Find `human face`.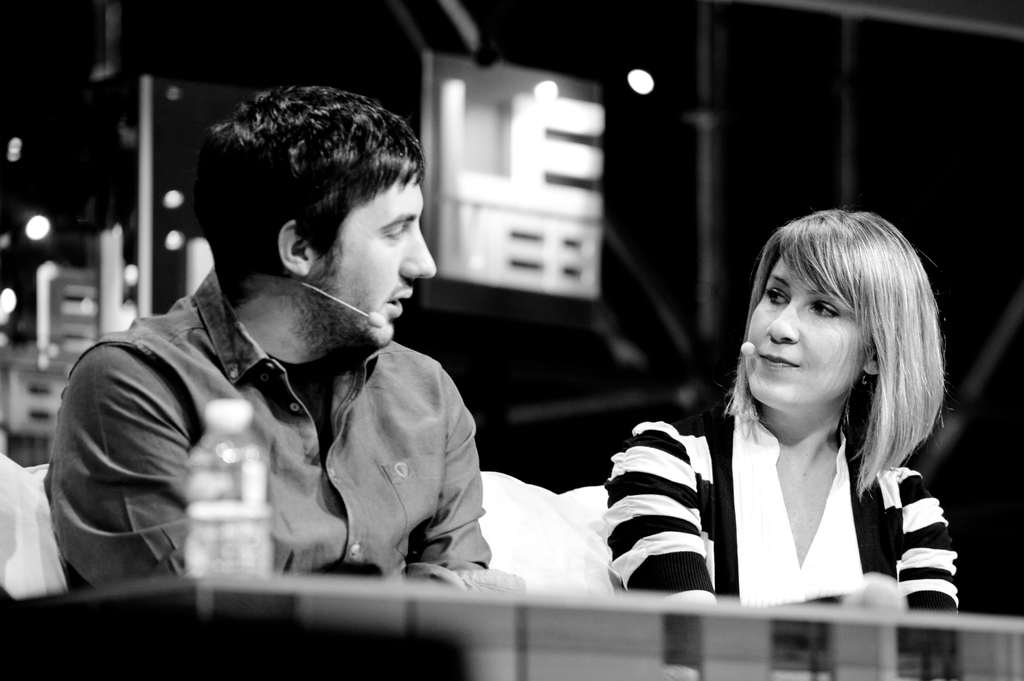
742 260 862 415.
